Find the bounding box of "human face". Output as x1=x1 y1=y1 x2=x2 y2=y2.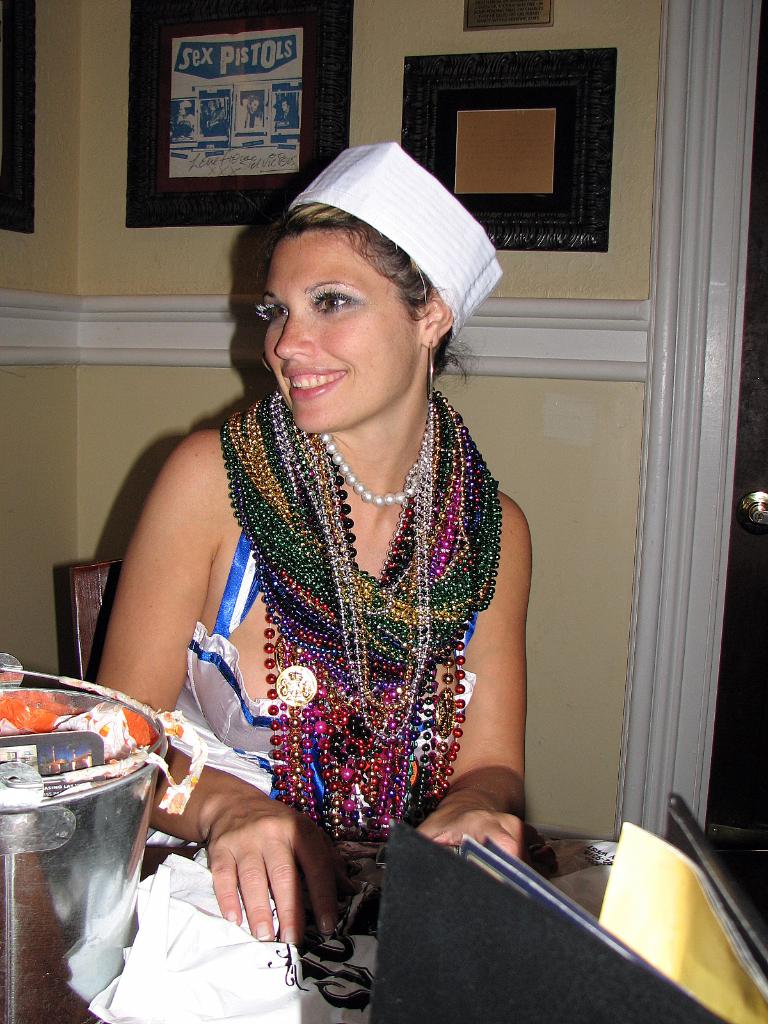
x1=252 y1=239 x2=418 y2=440.
